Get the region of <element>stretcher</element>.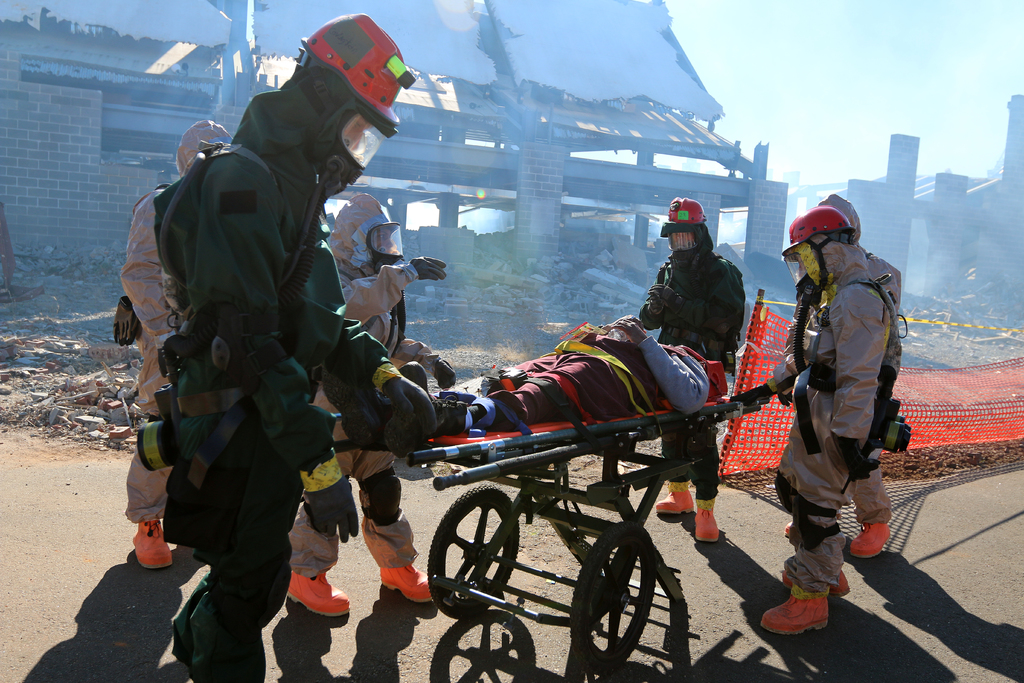
(x1=335, y1=336, x2=771, y2=676).
